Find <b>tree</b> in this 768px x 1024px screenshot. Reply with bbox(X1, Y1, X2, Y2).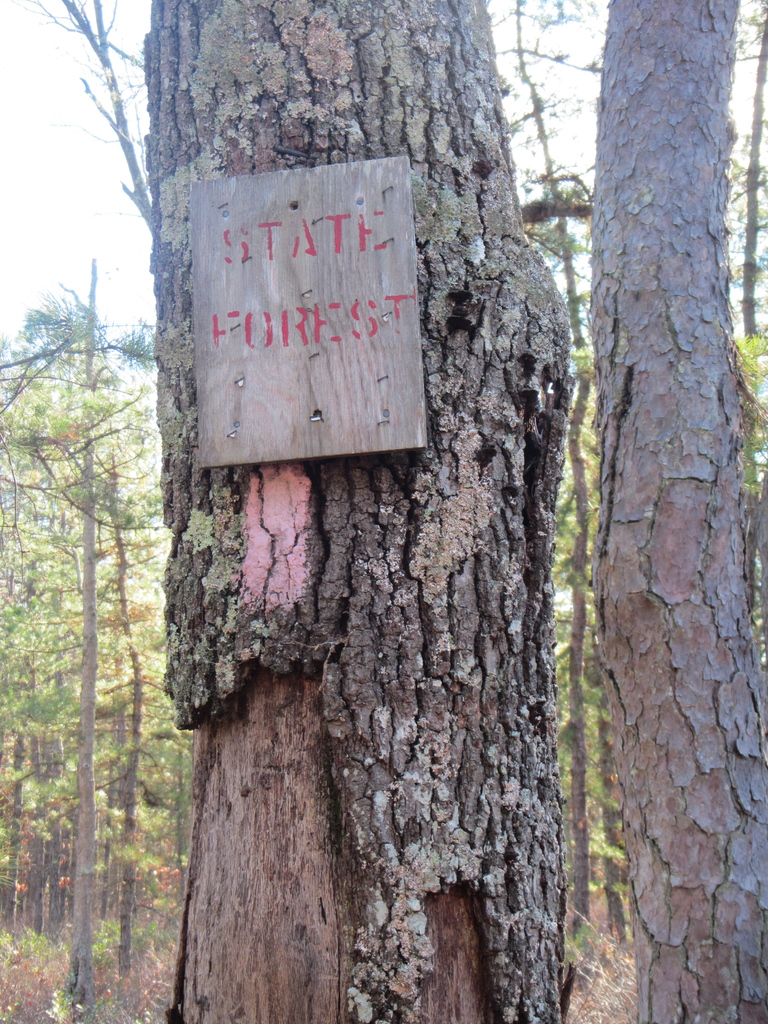
bbox(138, 4, 591, 1023).
